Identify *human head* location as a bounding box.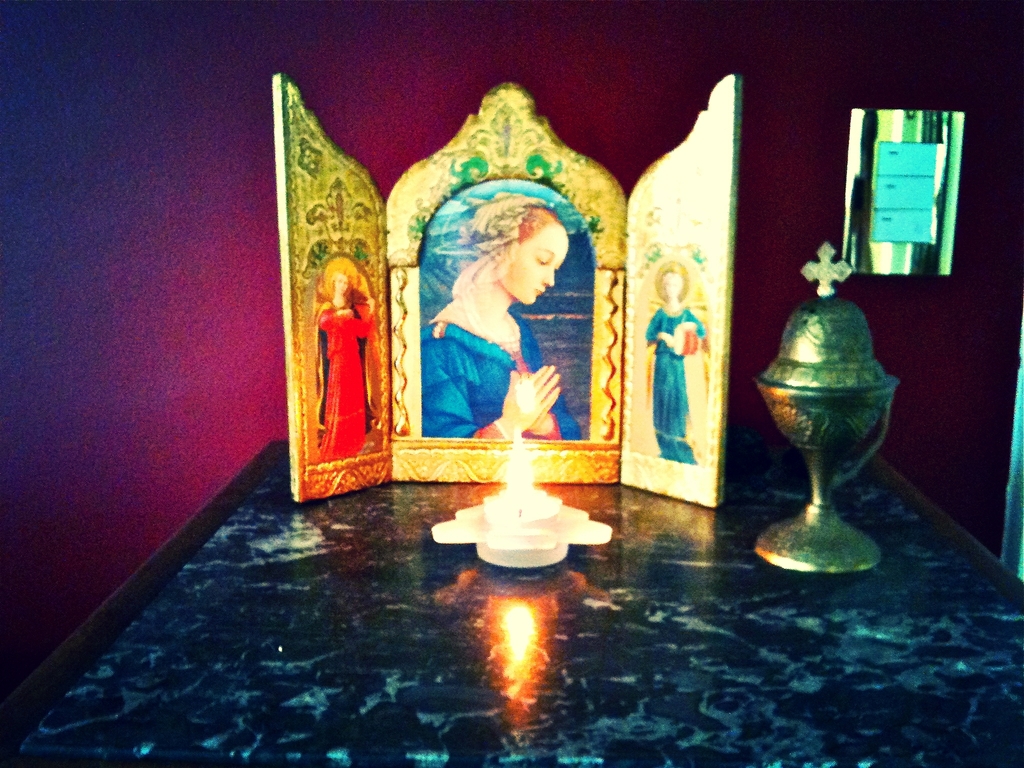
rect(663, 270, 684, 300).
